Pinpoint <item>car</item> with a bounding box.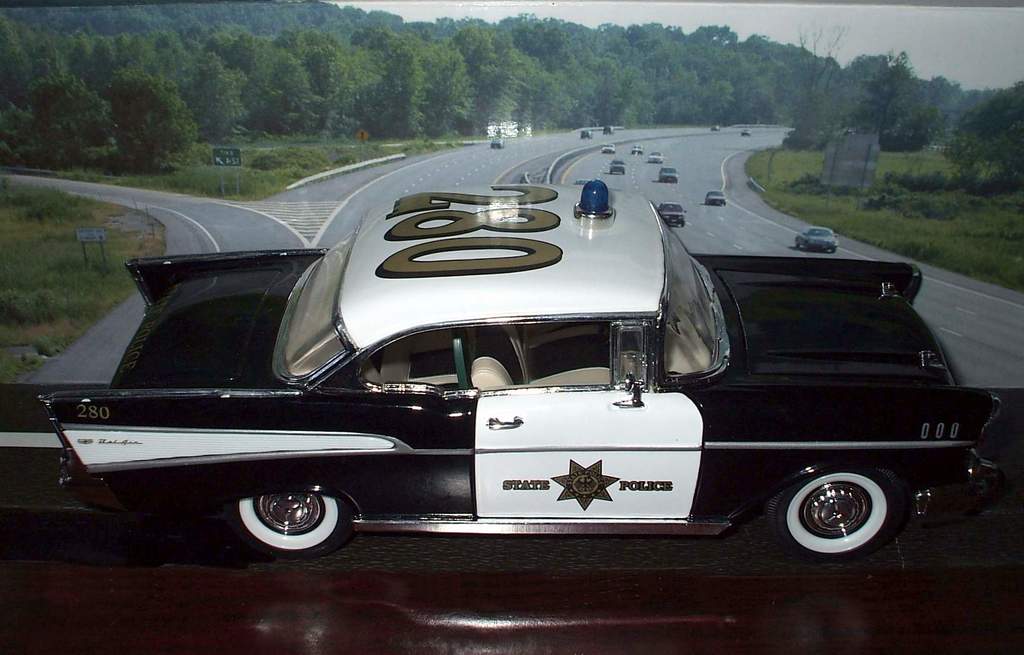
{"x1": 659, "y1": 168, "x2": 676, "y2": 181}.
